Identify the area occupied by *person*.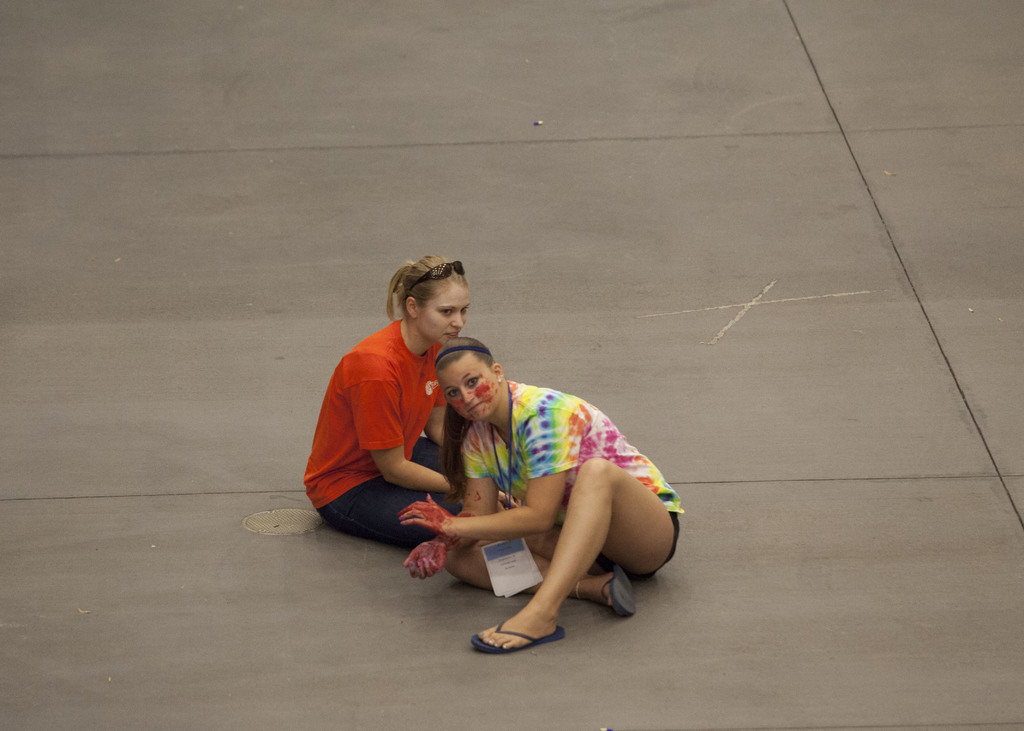
Area: Rect(308, 246, 482, 591).
